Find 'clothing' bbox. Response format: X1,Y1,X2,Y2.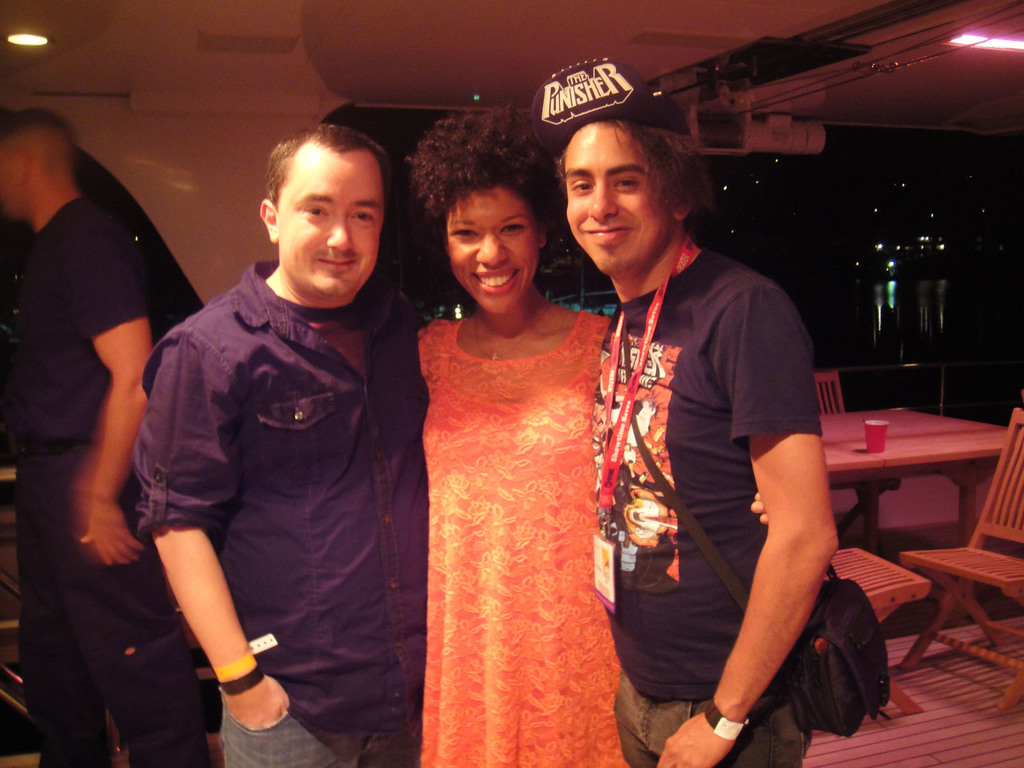
0,193,205,767.
